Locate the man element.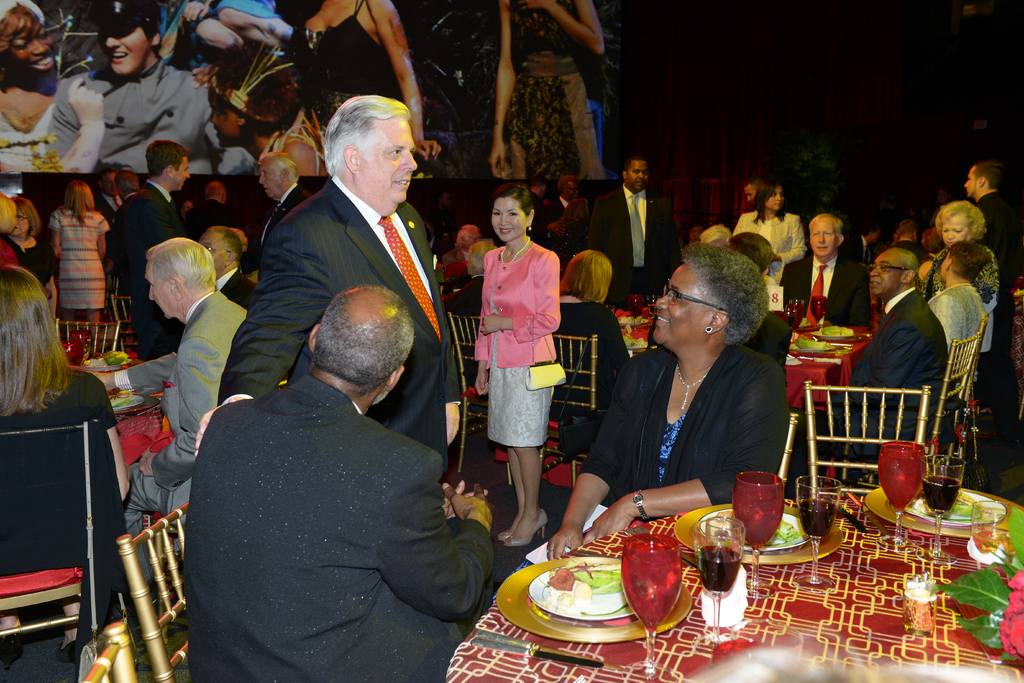
Element bbox: [188, 283, 533, 682].
